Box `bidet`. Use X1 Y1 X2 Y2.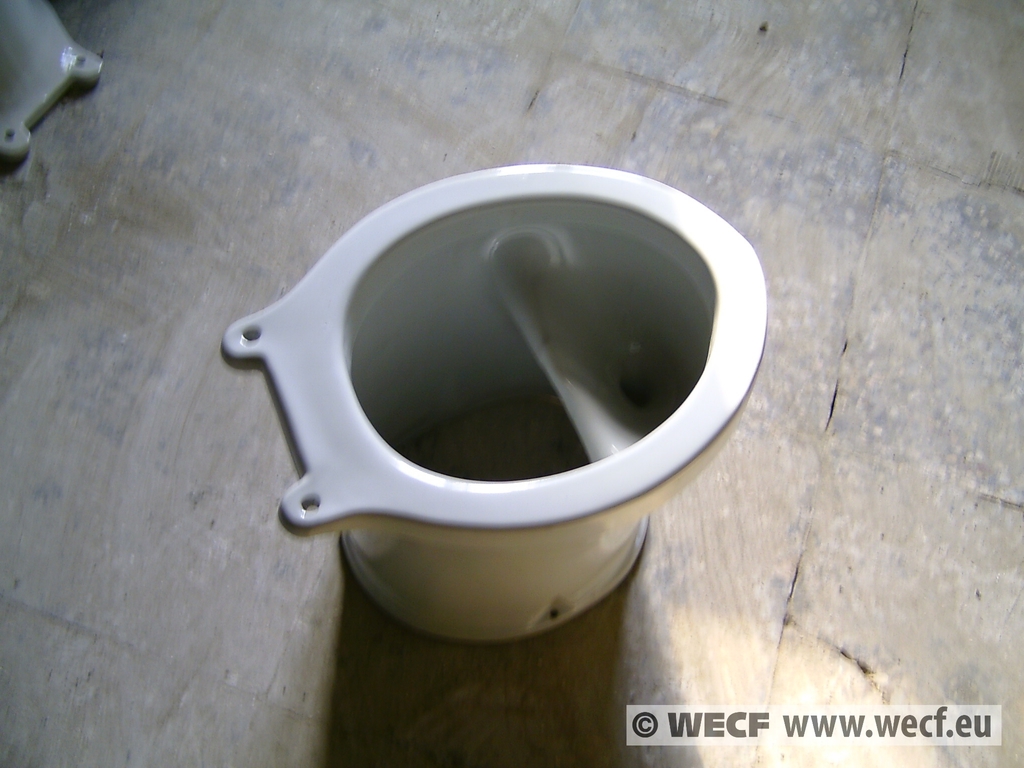
222 162 769 639.
